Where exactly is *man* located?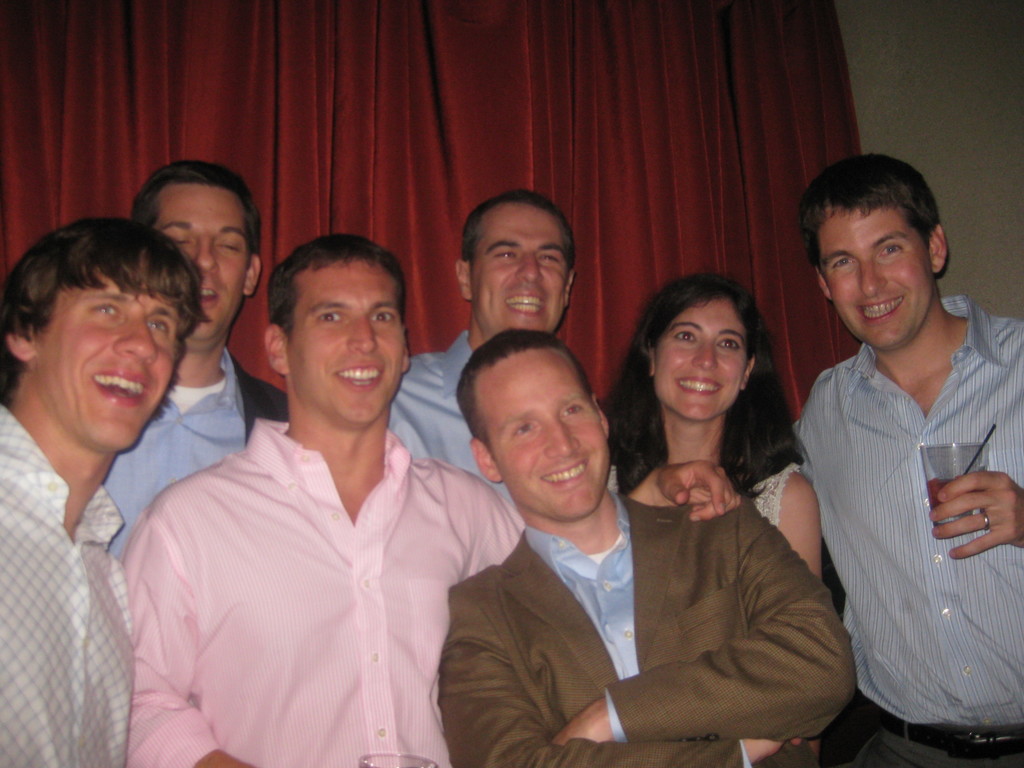
Its bounding box is [0,214,212,767].
